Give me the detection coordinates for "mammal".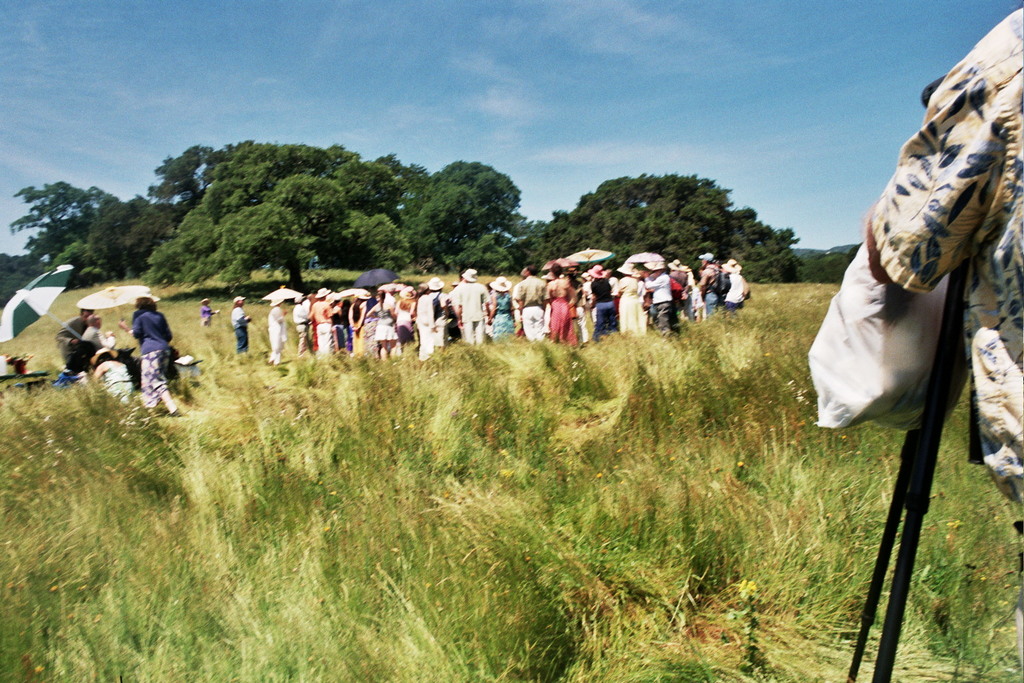
(311, 285, 334, 356).
